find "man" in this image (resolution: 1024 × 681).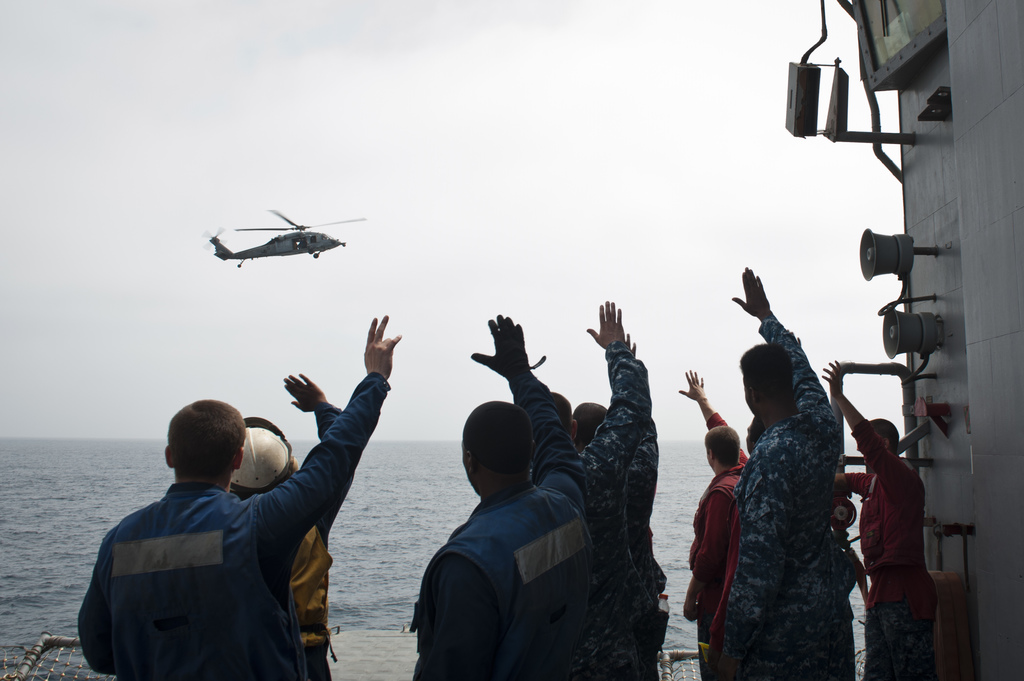
[left=551, top=292, right=652, bottom=680].
